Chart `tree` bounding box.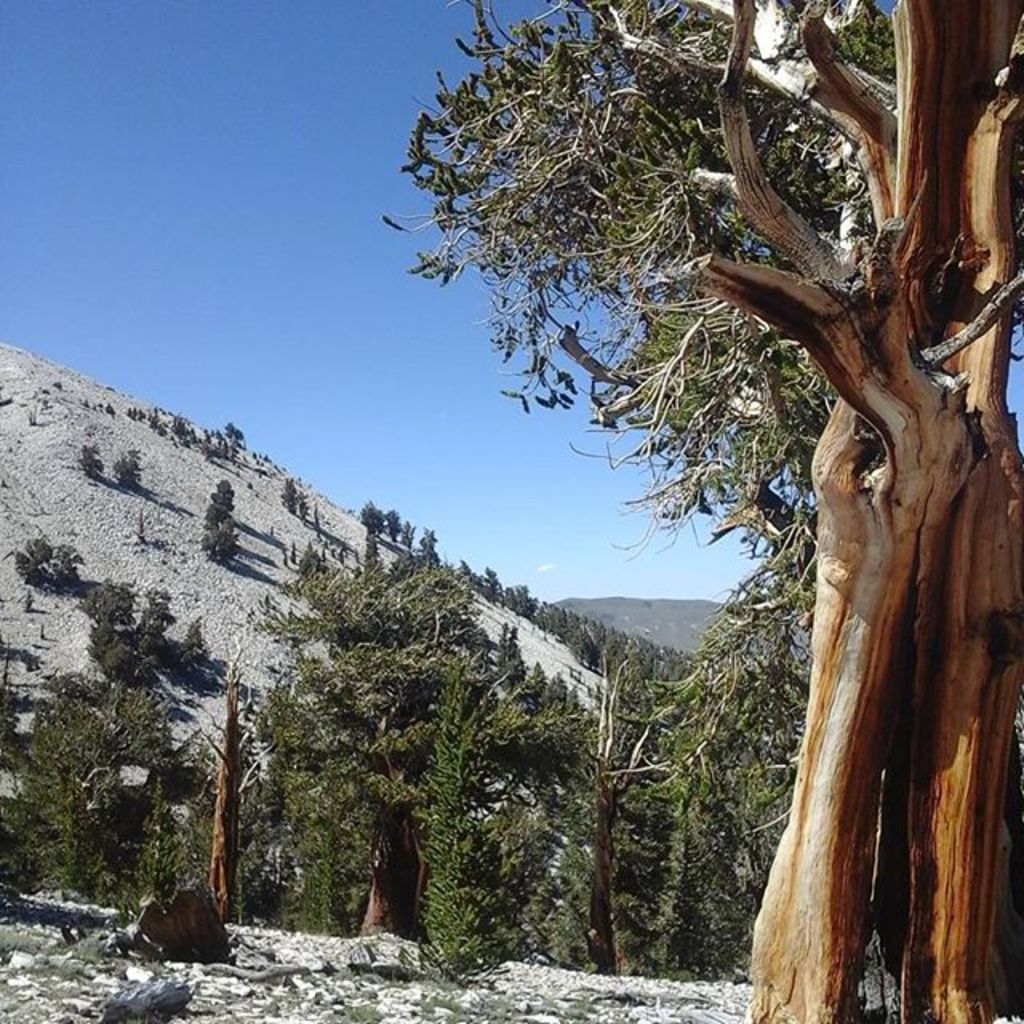
Charted: locate(142, 410, 256, 466).
